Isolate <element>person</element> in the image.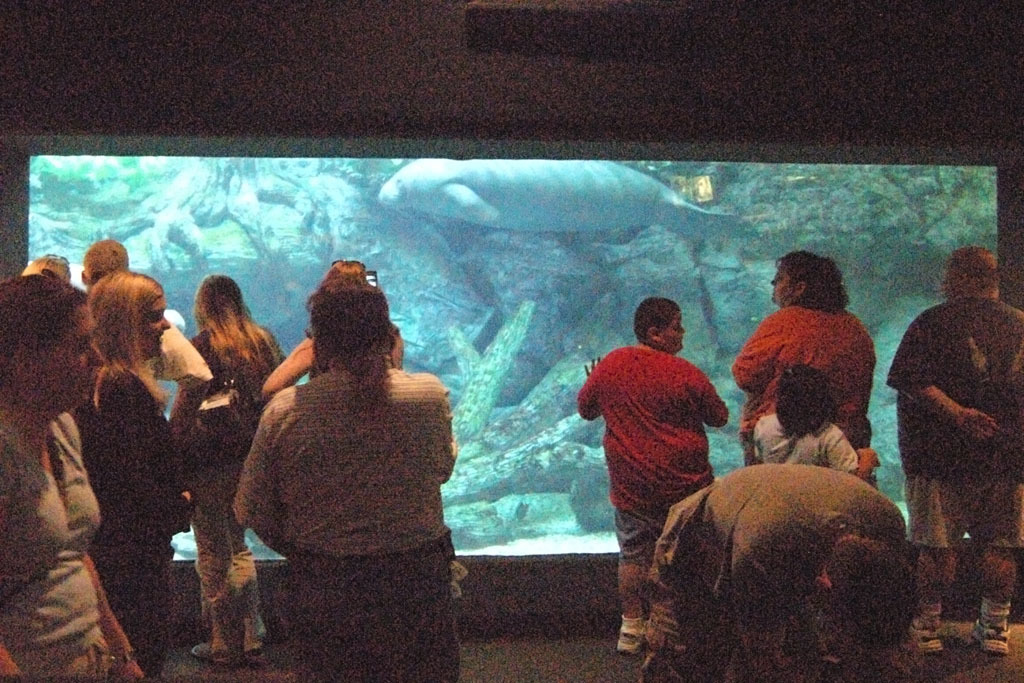
Isolated region: [230,275,457,682].
